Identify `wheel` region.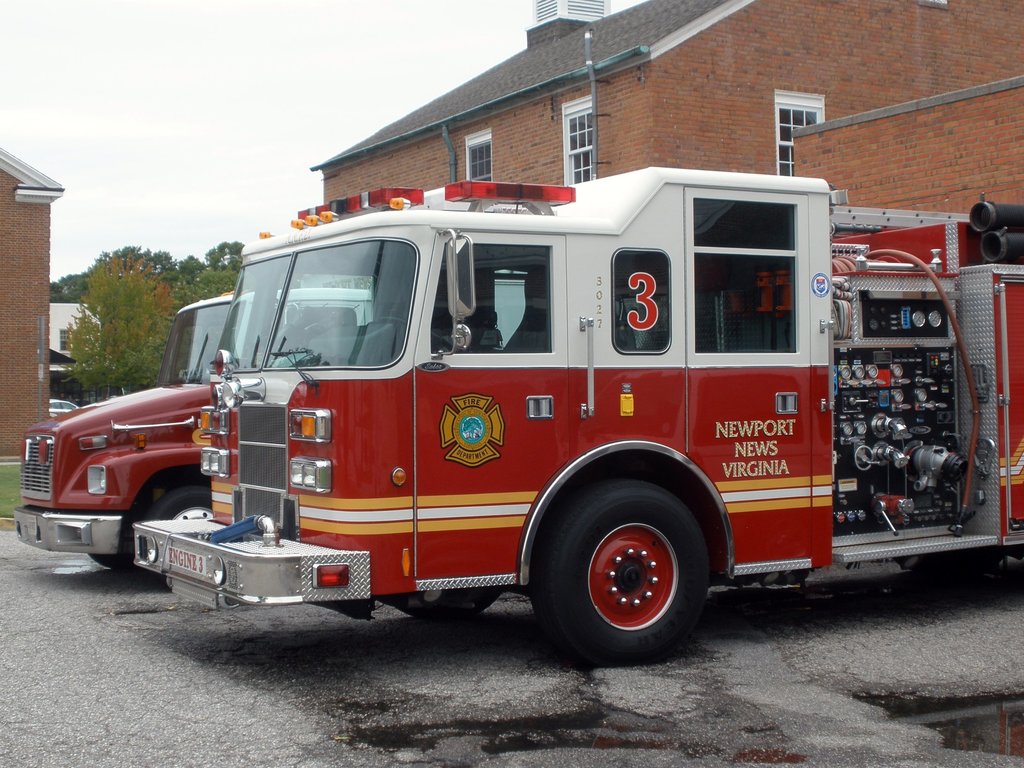
Region: <box>541,492,719,650</box>.
